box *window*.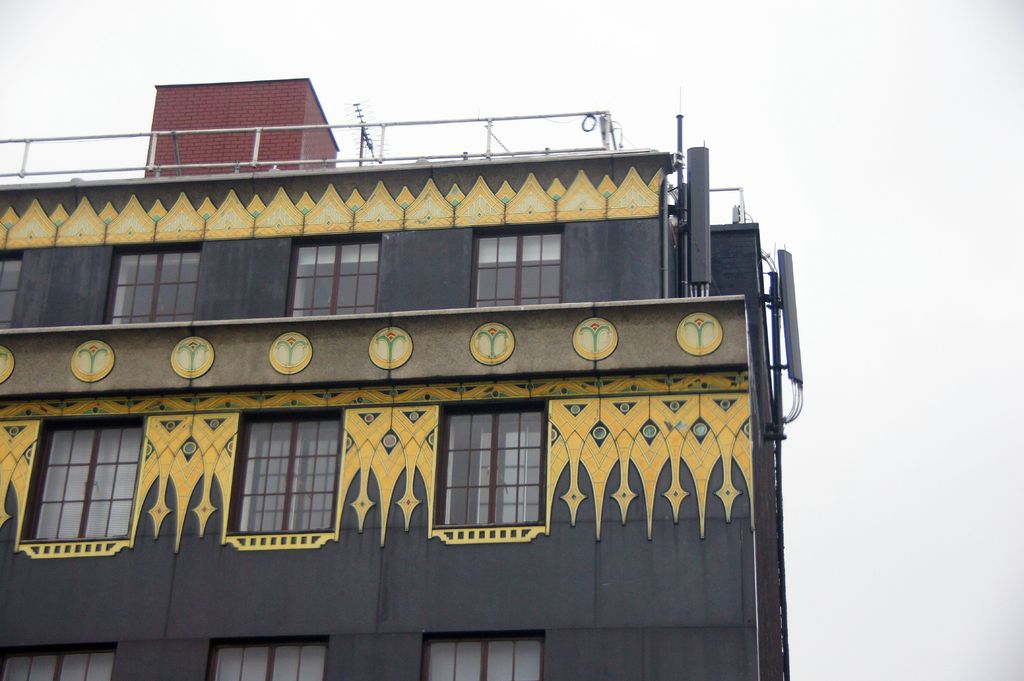
<box>227,408,344,529</box>.
